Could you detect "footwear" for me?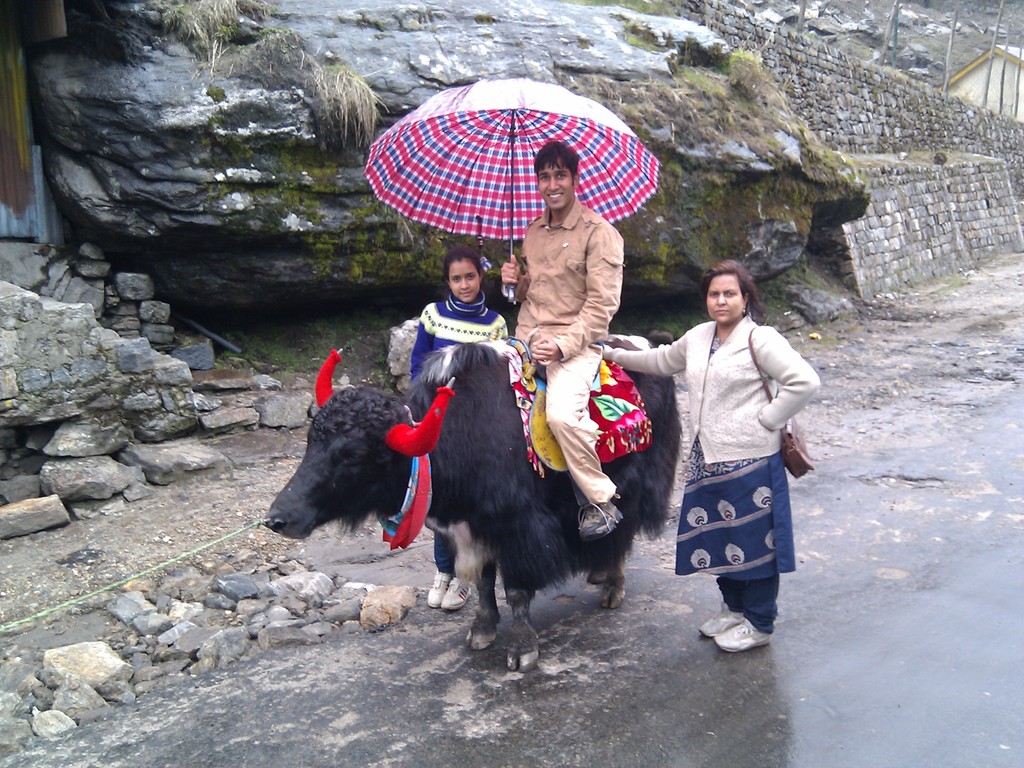
Detection result: BBox(431, 566, 451, 607).
